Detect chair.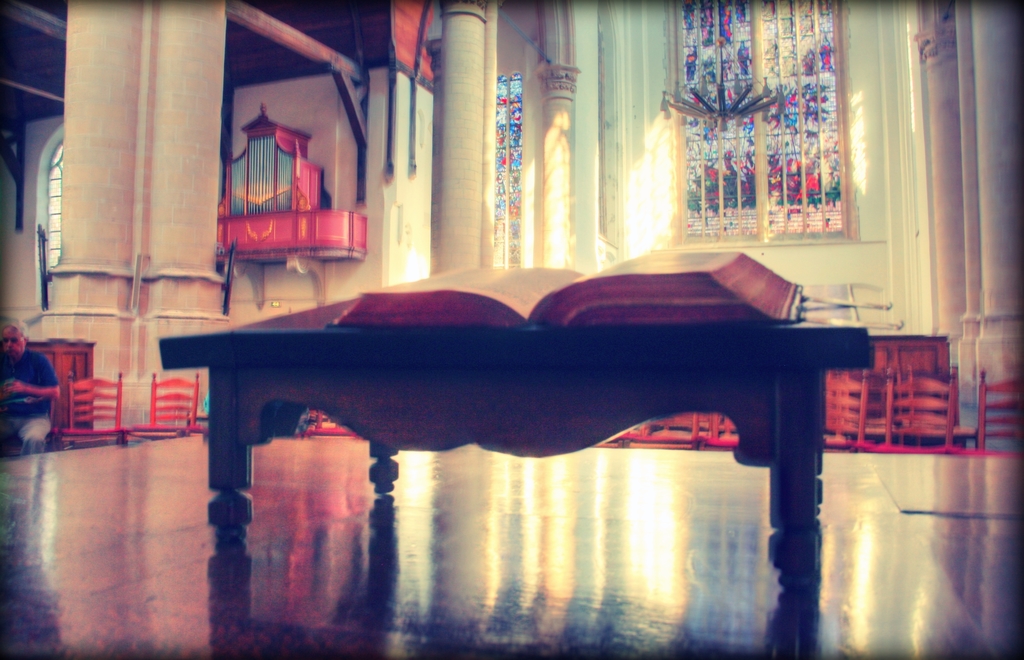
Detected at <box>964,373,1021,455</box>.
